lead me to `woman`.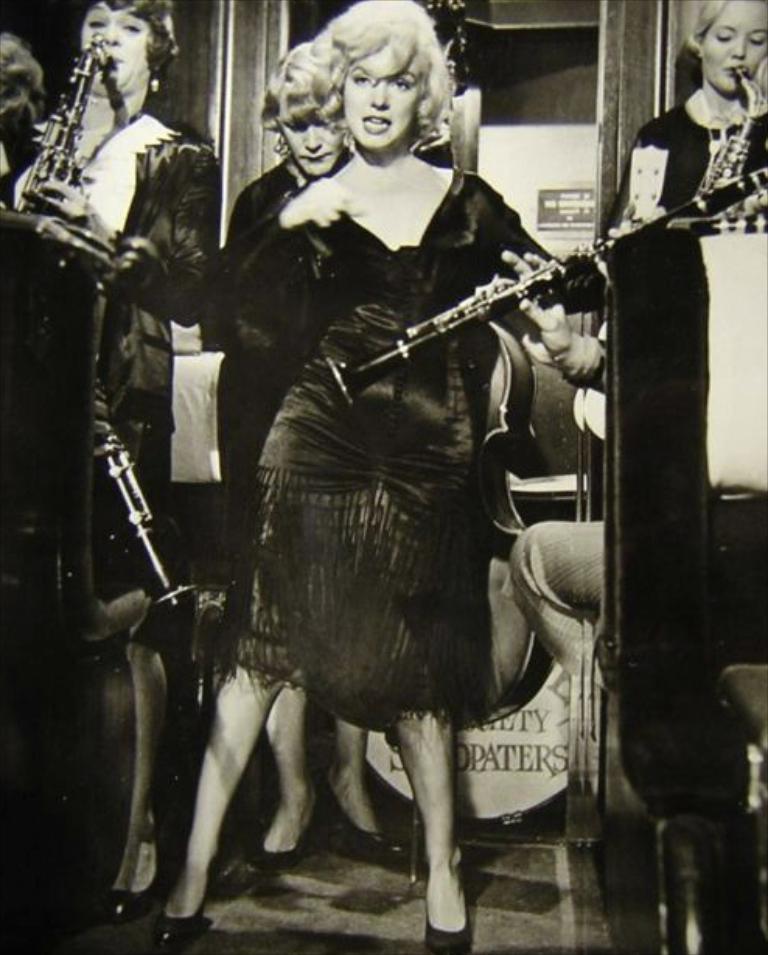
Lead to {"x1": 0, "y1": 0, "x2": 241, "y2": 566}.
